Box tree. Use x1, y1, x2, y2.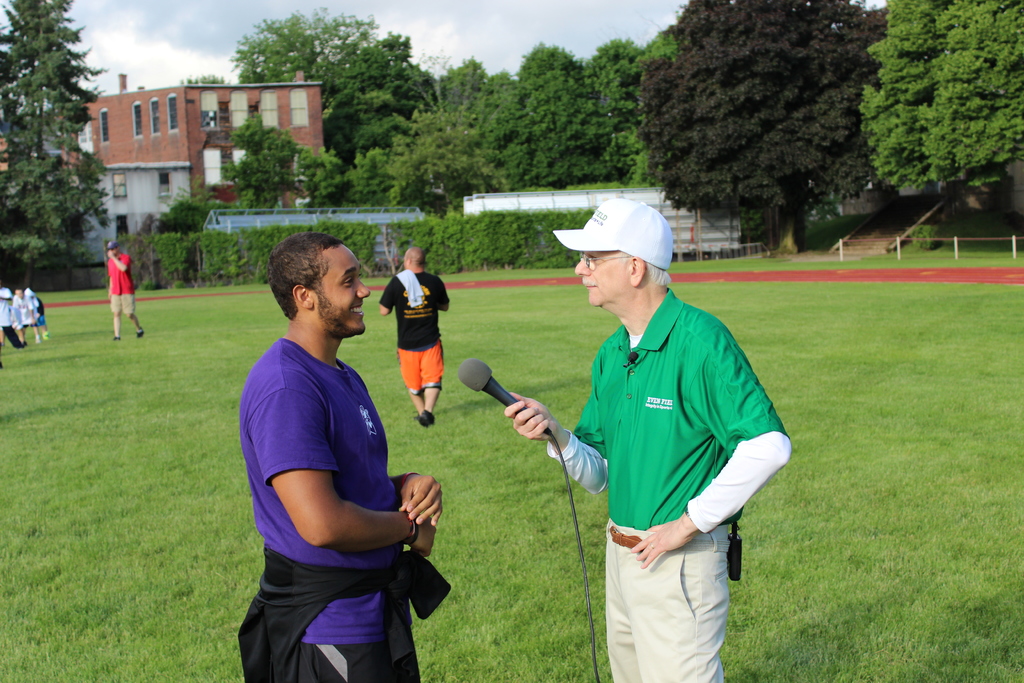
172, 0, 674, 211.
